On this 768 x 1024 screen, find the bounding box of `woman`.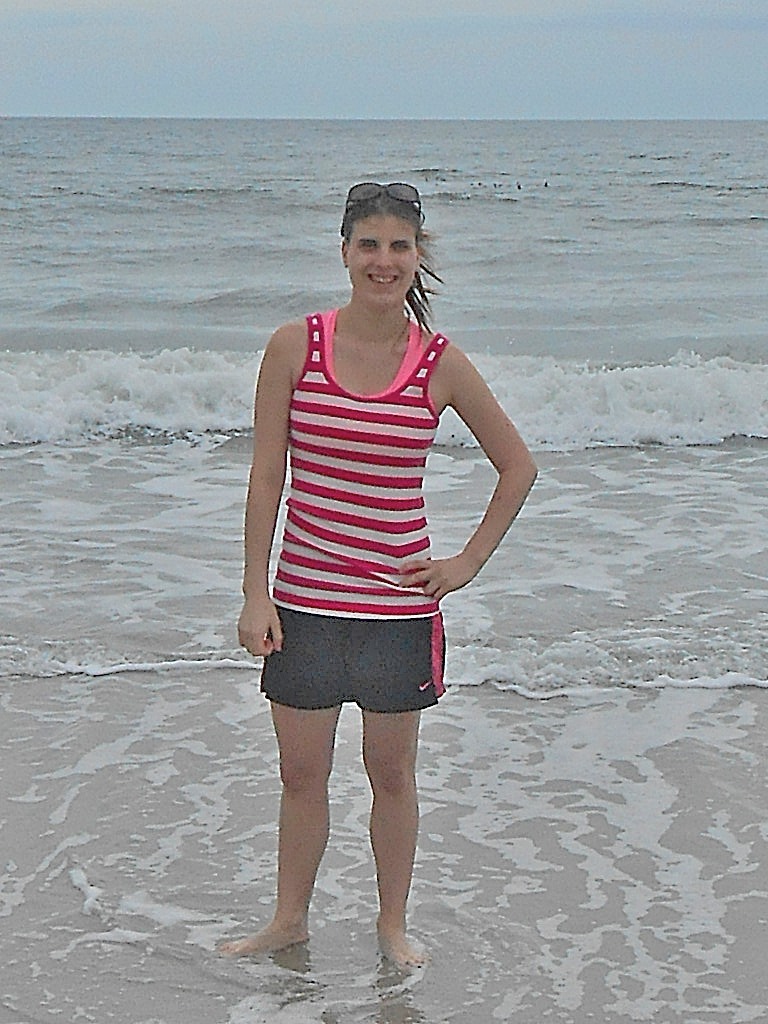
Bounding box: l=196, t=181, r=550, b=976.
